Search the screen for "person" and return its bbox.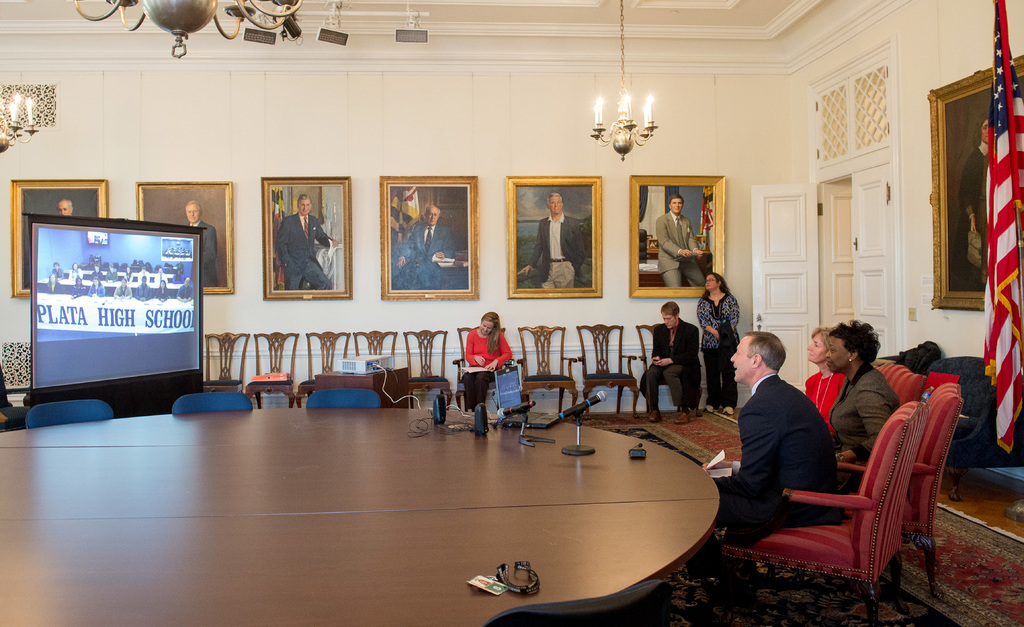
Found: (826,319,901,479).
